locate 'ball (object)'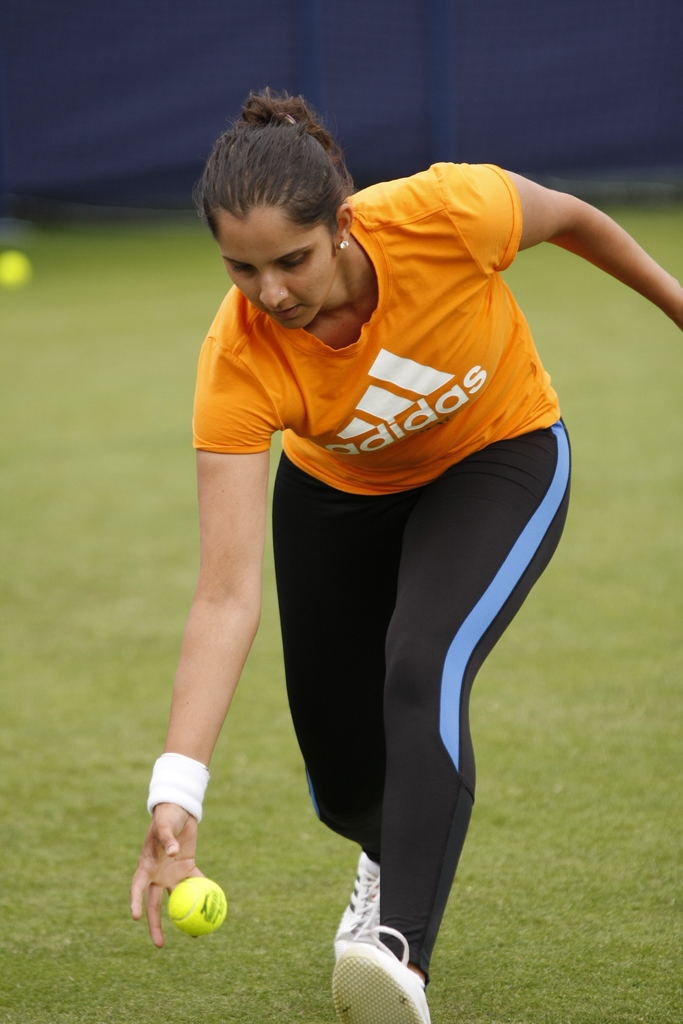
0/252/31/295
